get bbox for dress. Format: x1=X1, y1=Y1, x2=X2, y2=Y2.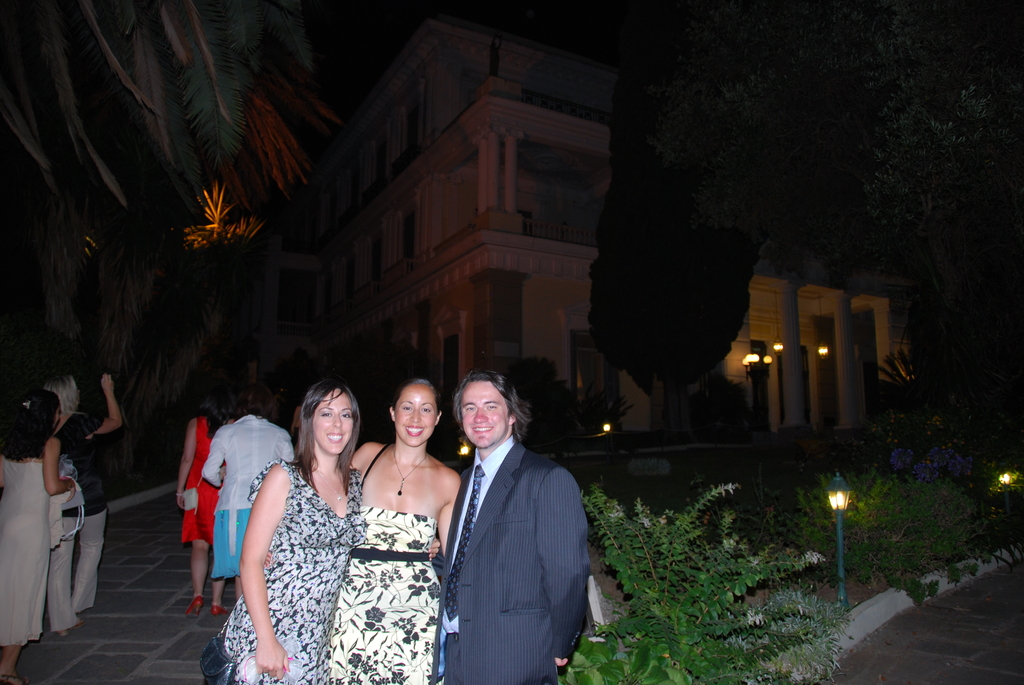
x1=0, y1=462, x2=52, y2=647.
